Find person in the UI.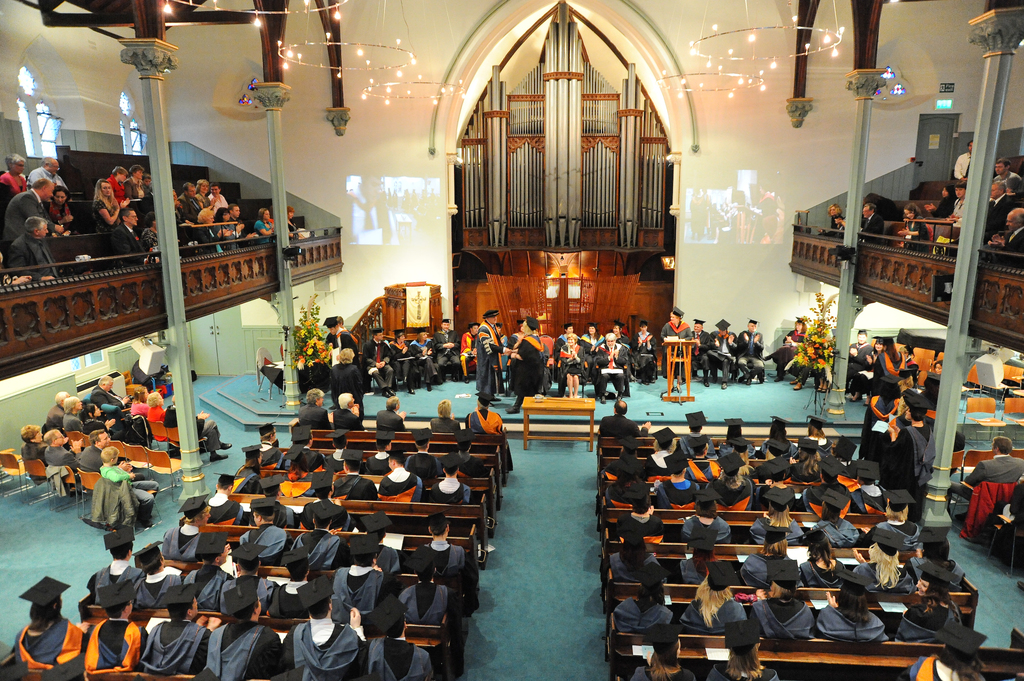
UI element at BBox(553, 321, 580, 362).
